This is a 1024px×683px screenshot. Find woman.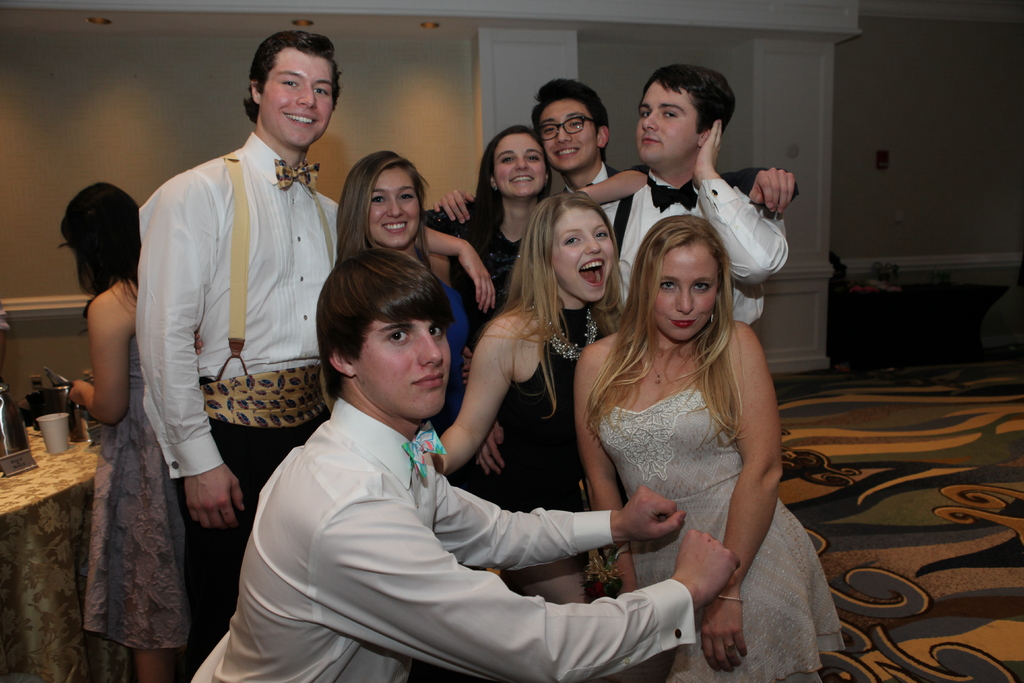
Bounding box: 563 180 809 676.
